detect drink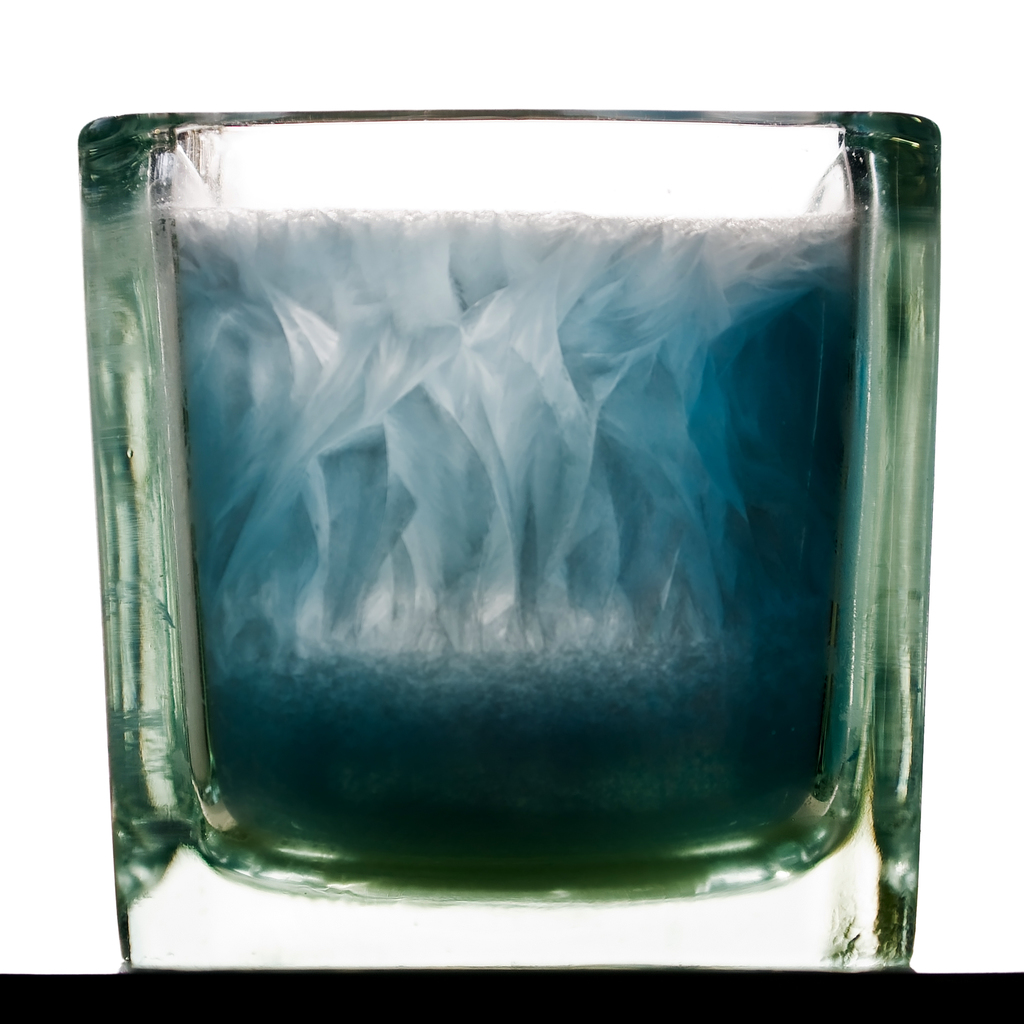
[left=172, top=207, right=858, bottom=881]
